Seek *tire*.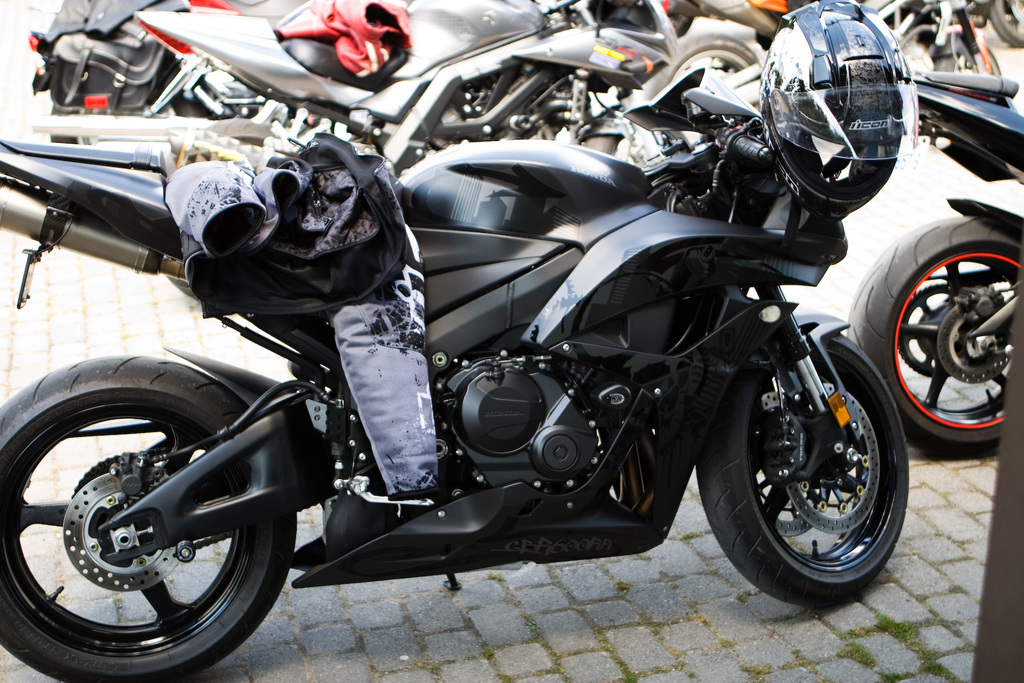
[x1=932, y1=33, x2=1001, y2=101].
